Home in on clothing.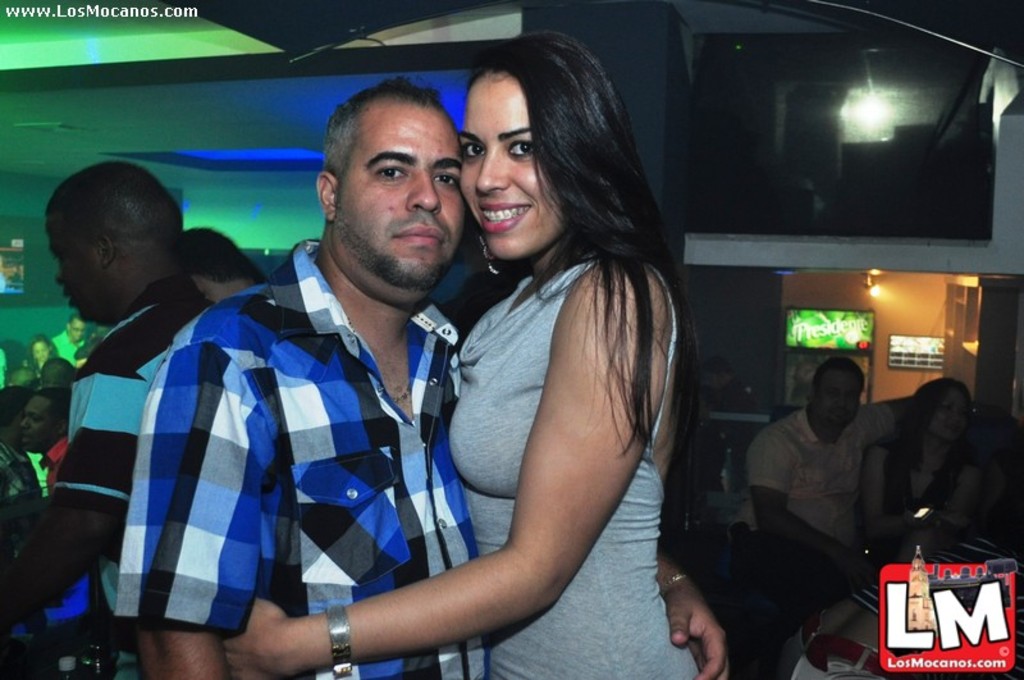
Homed in at rect(122, 236, 488, 679).
